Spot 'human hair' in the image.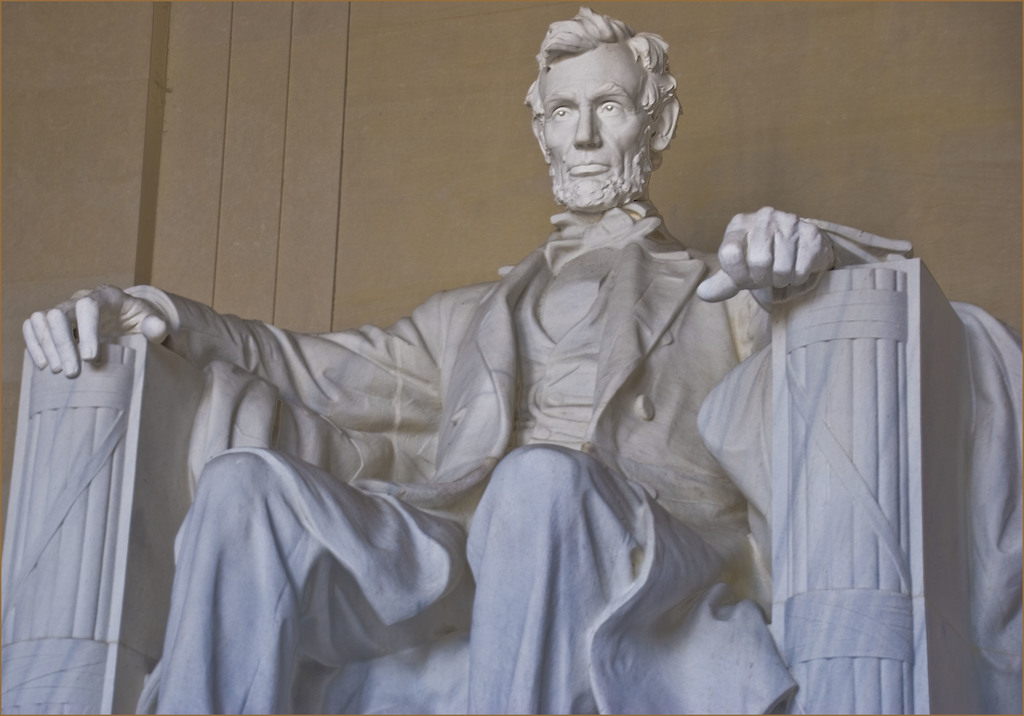
'human hair' found at left=538, top=7, right=671, bottom=182.
